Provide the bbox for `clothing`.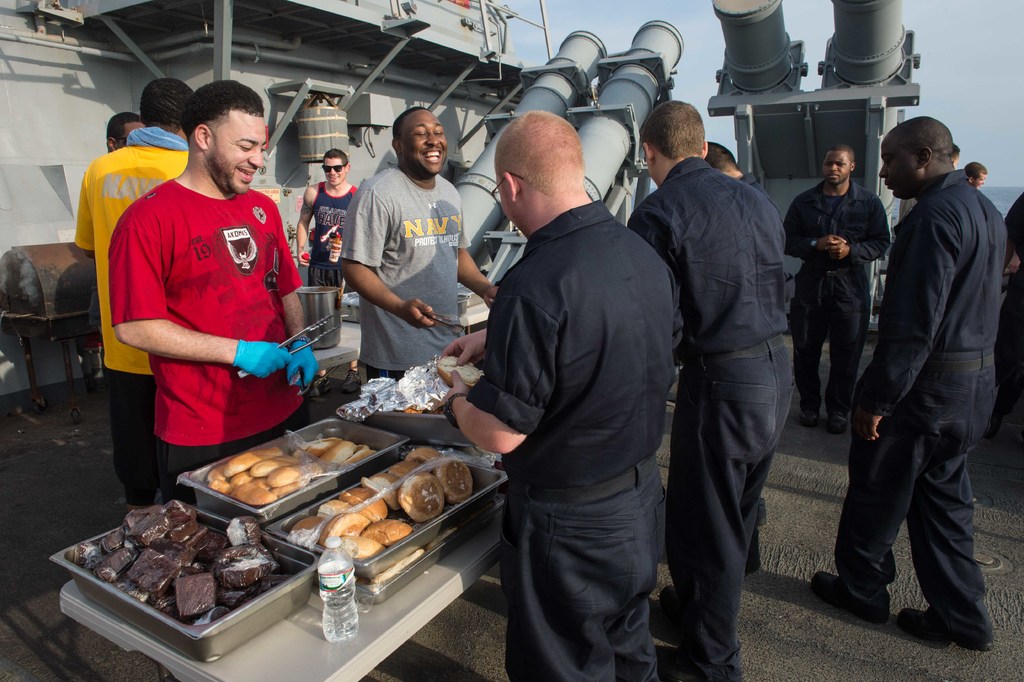
box=[630, 151, 820, 681].
